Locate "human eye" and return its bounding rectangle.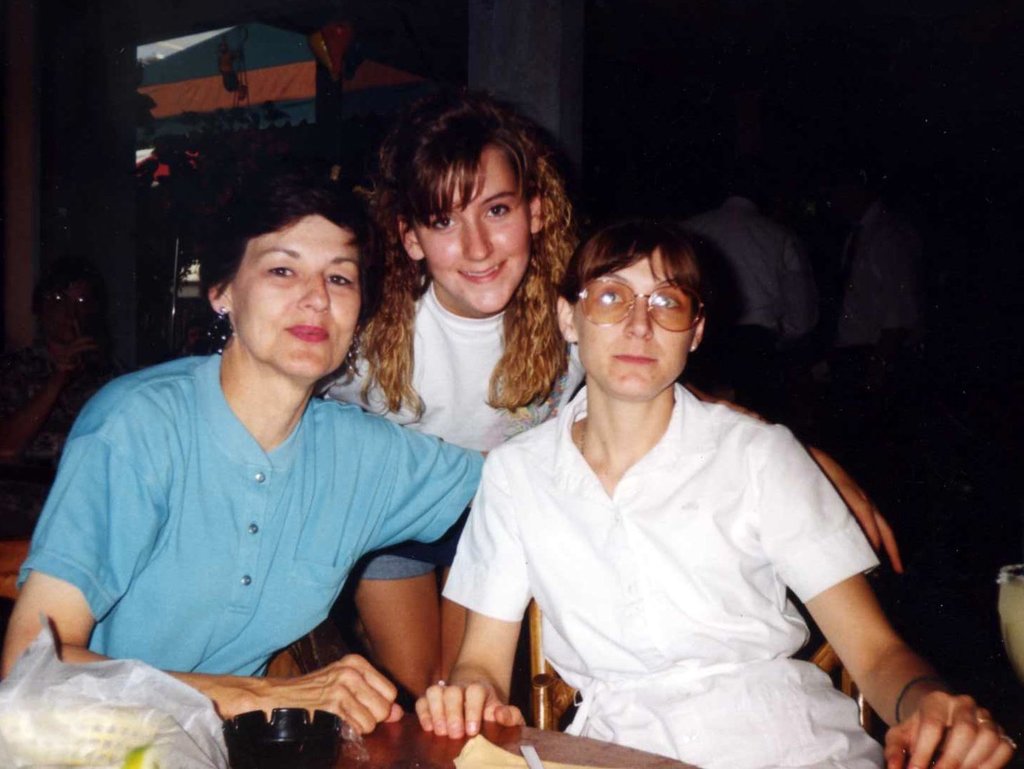
select_region(598, 286, 626, 307).
